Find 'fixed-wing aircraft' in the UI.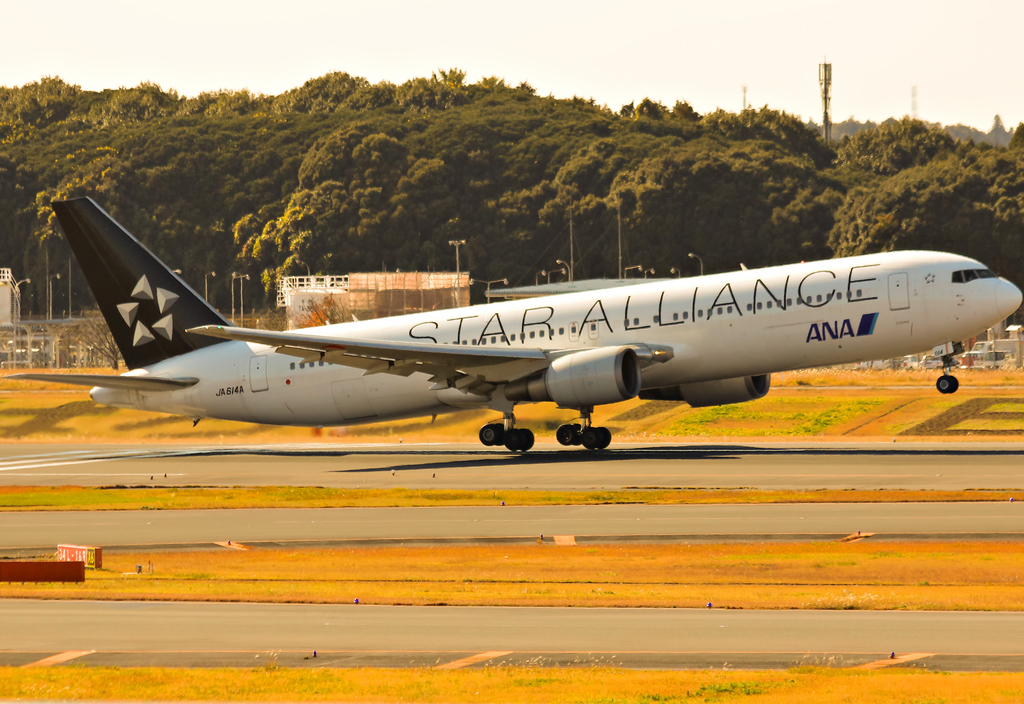
UI element at bbox(0, 194, 1023, 451).
